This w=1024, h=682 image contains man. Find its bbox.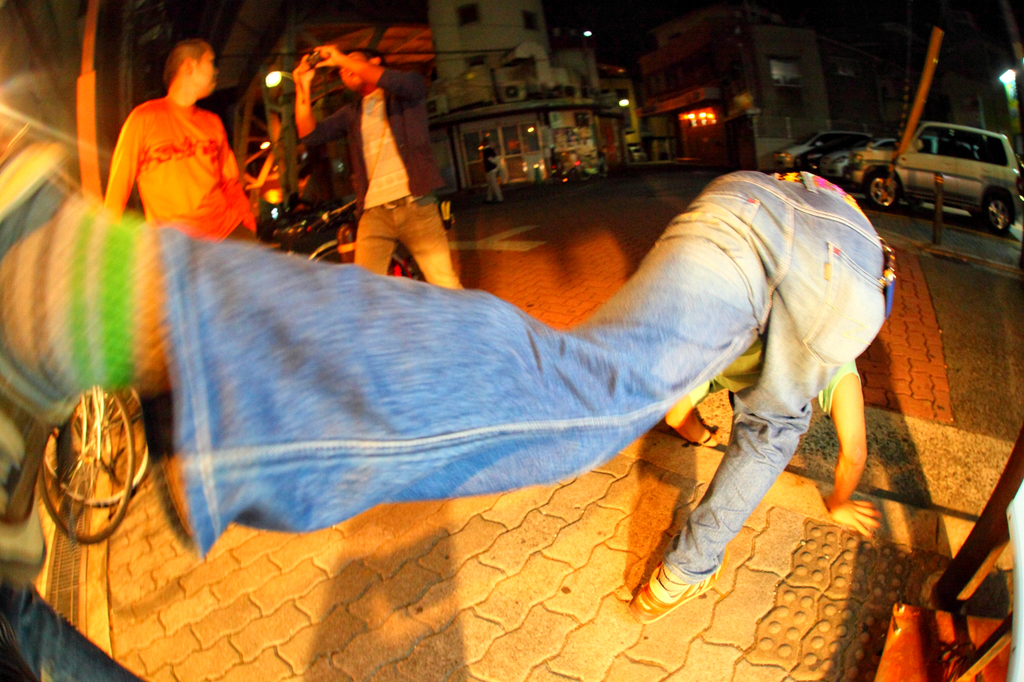
x1=94 y1=42 x2=273 y2=258.
